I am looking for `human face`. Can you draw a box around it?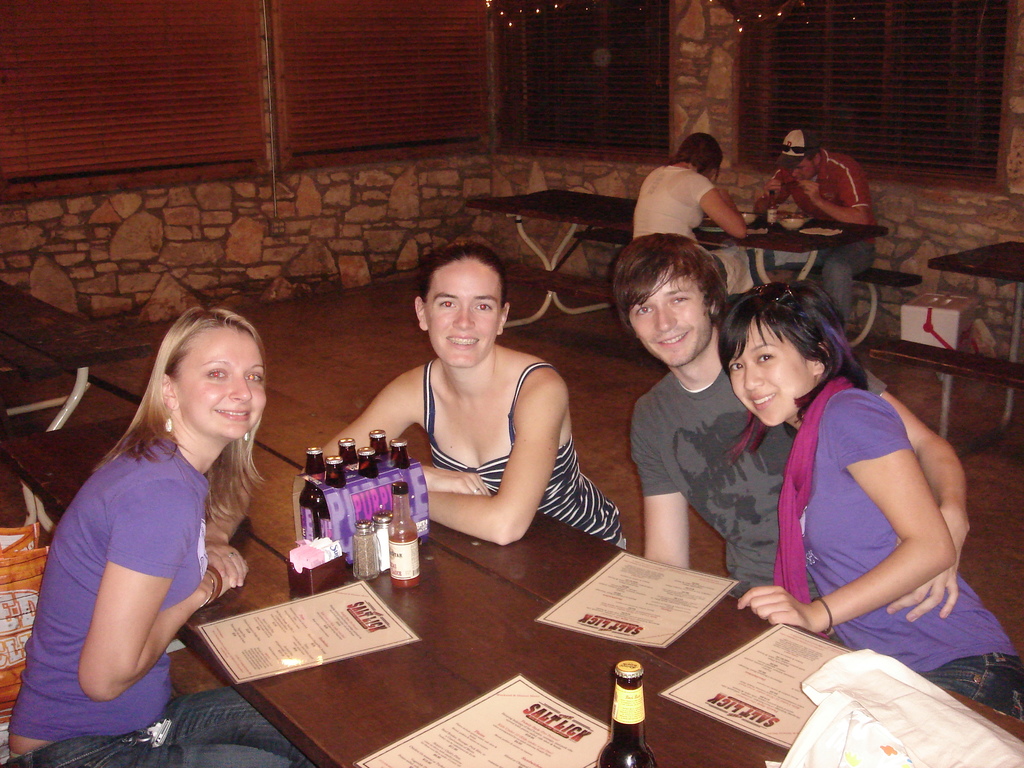
Sure, the bounding box is [427,258,506,364].
